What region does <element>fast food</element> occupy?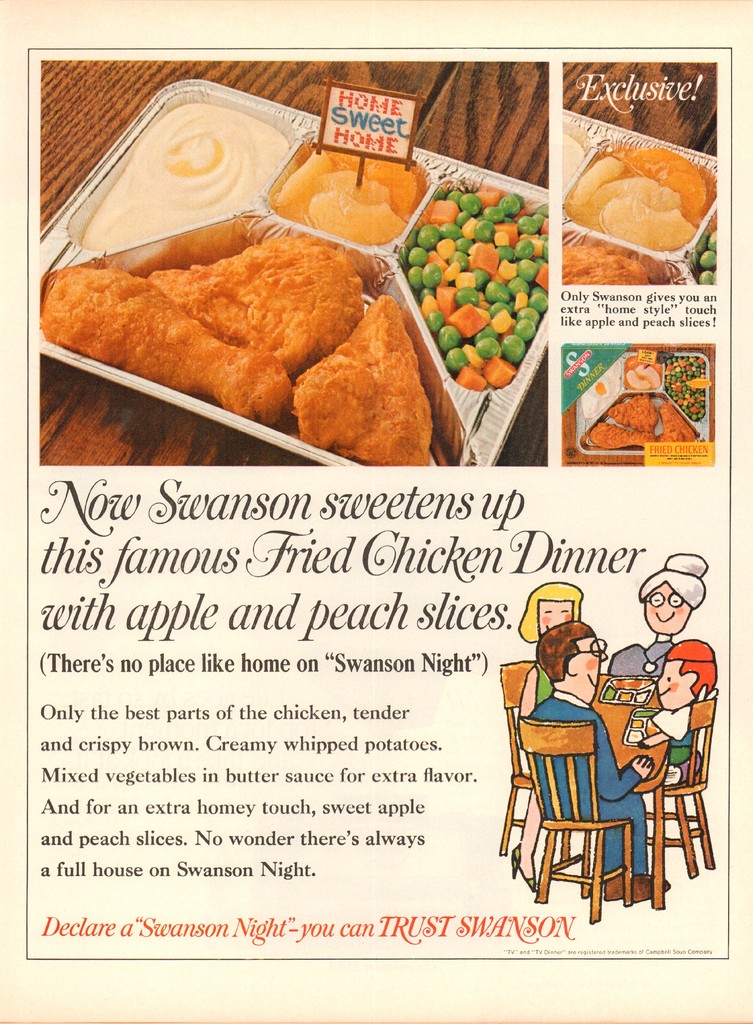
rect(297, 291, 428, 470).
